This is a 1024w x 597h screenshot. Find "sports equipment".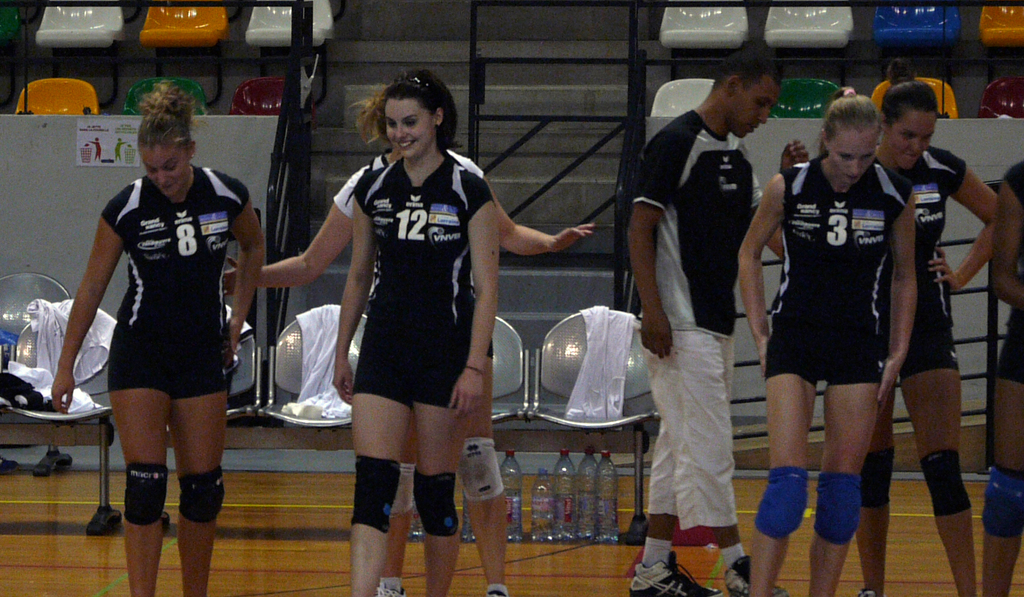
Bounding box: region(858, 449, 895, 508).
